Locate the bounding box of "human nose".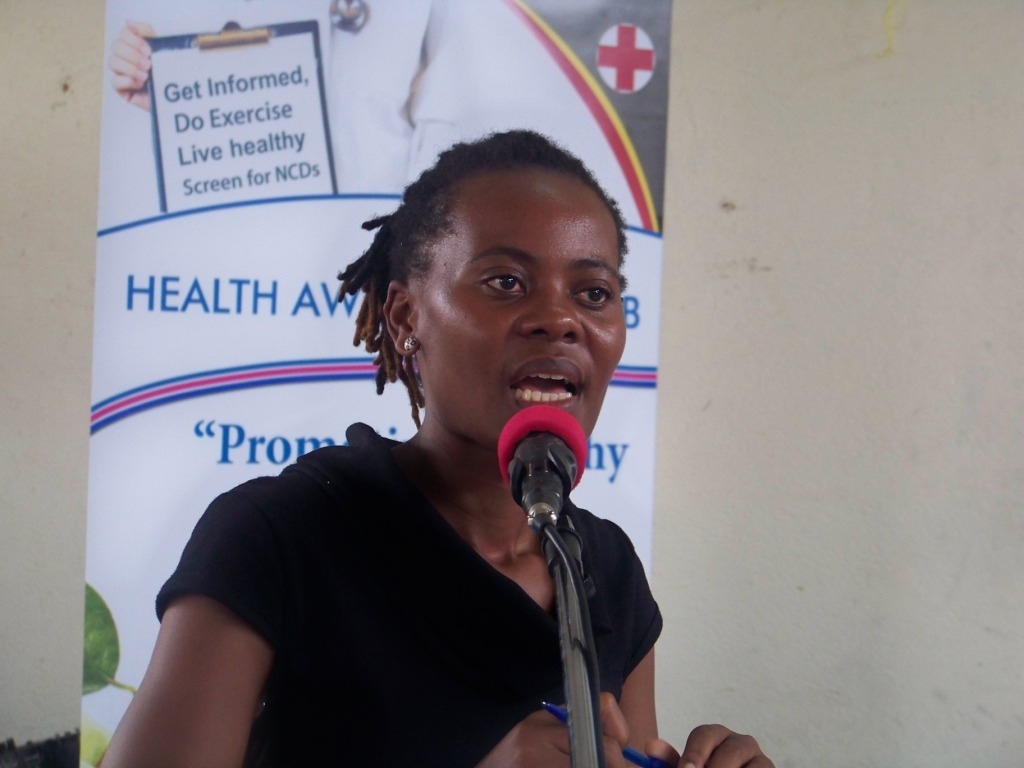
Bounding box: 513:276:586:340.
